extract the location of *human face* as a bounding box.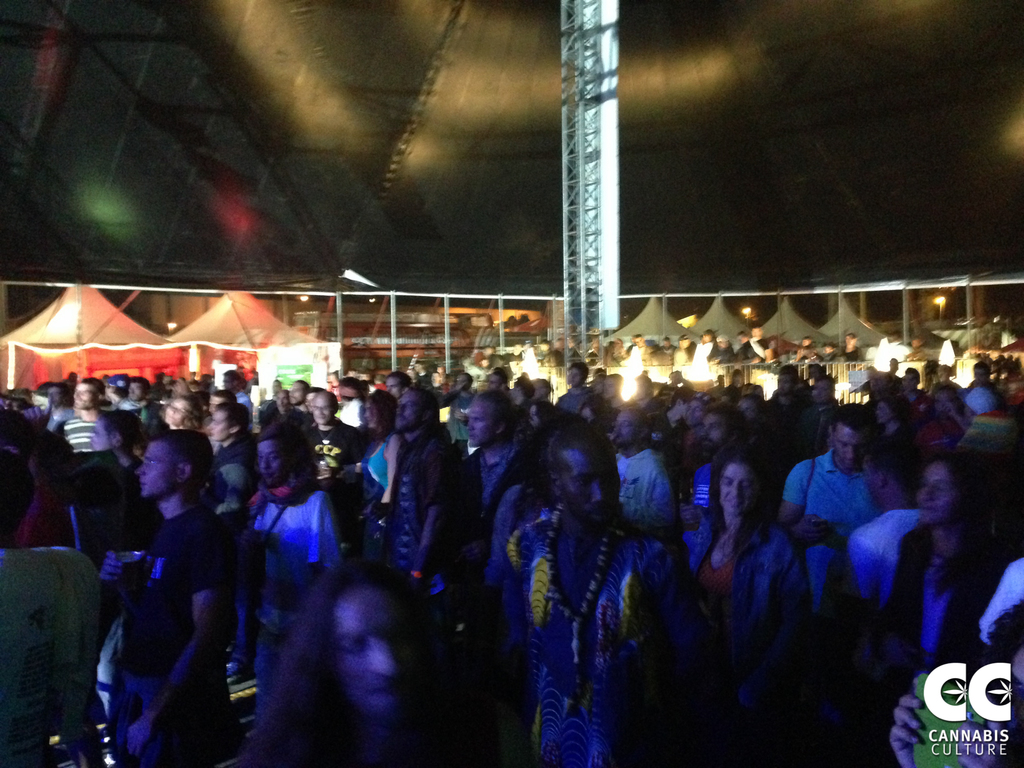
region(707, 333, 713, 339).
